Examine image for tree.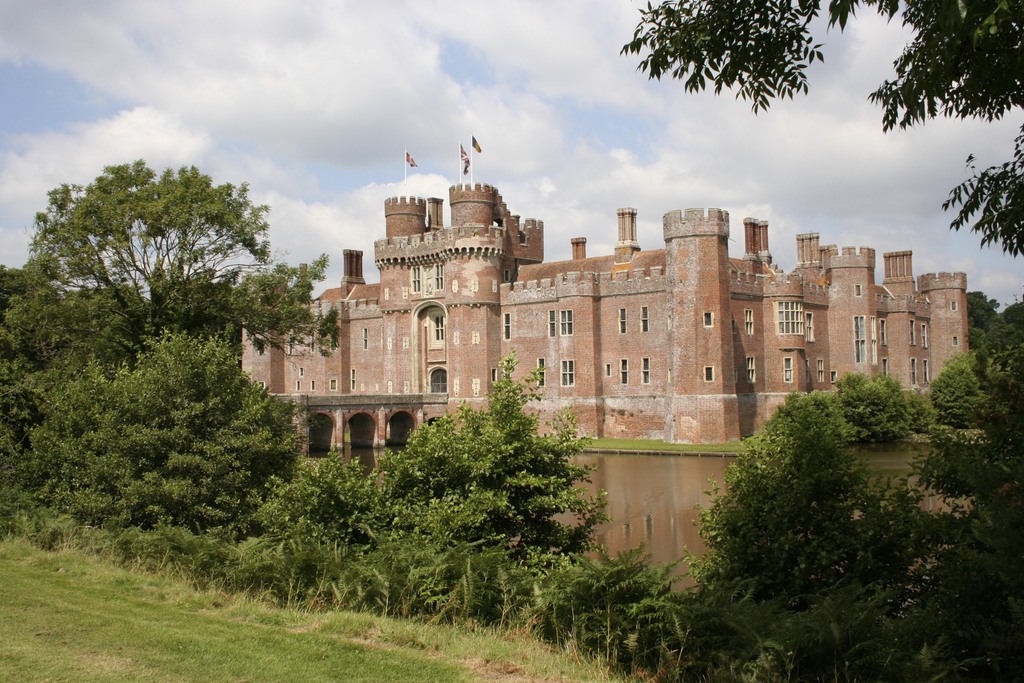
Examination result: 618,0,1023,253.
